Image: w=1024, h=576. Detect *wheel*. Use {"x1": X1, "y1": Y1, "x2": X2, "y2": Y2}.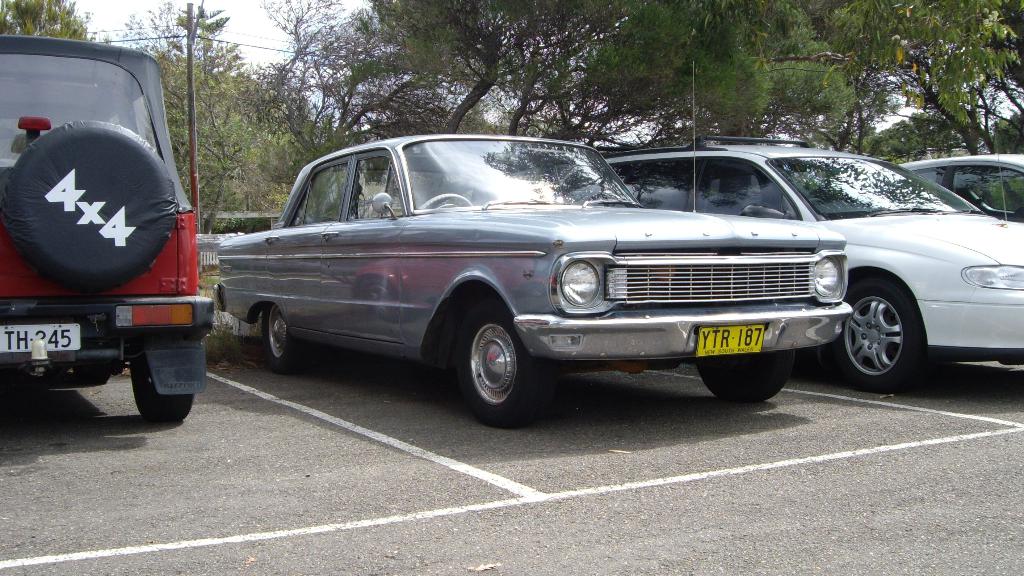
{"x1": 698, "y1": 349, "x2": 797, "y2": 401}.
